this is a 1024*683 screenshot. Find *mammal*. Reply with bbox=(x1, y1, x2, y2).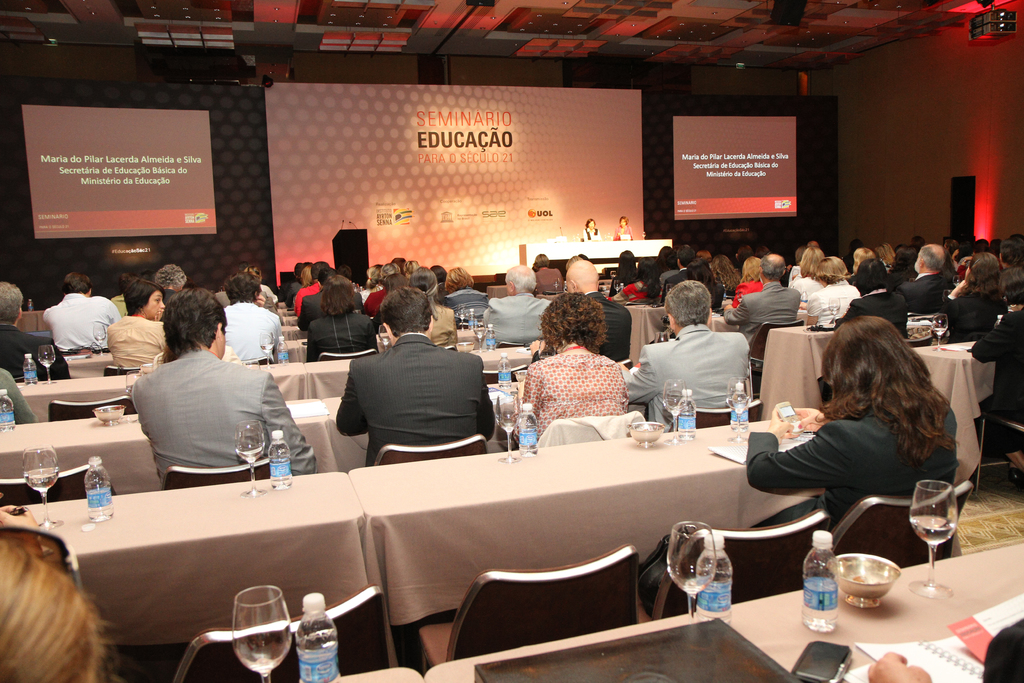
bbox=(115, 277, 130, 321).
